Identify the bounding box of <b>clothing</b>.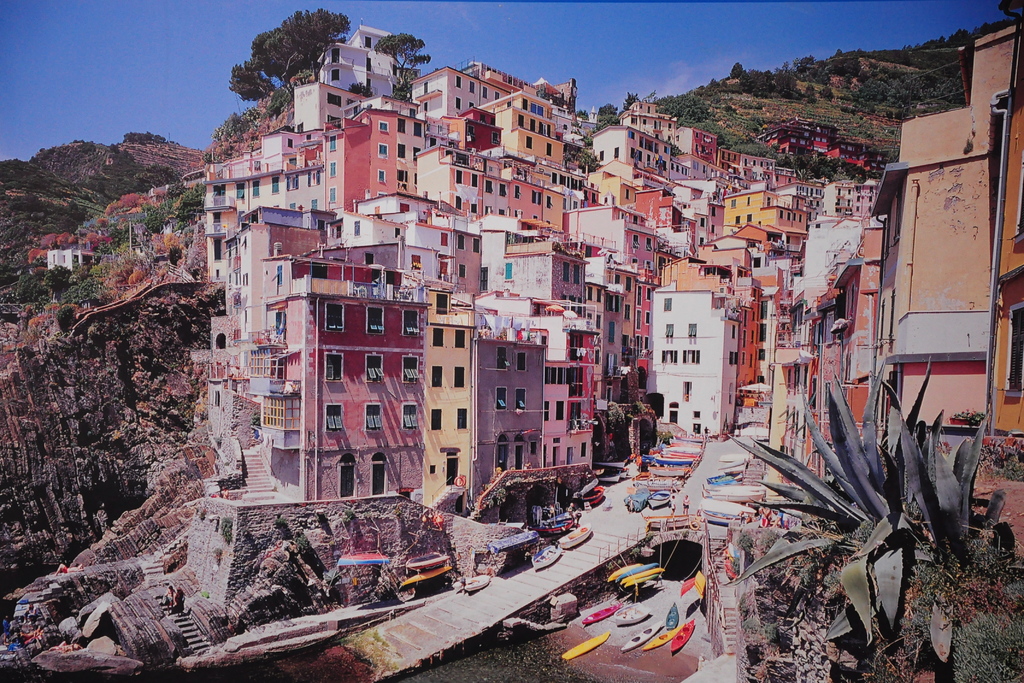
select_region(681, 497, 691, 510).
